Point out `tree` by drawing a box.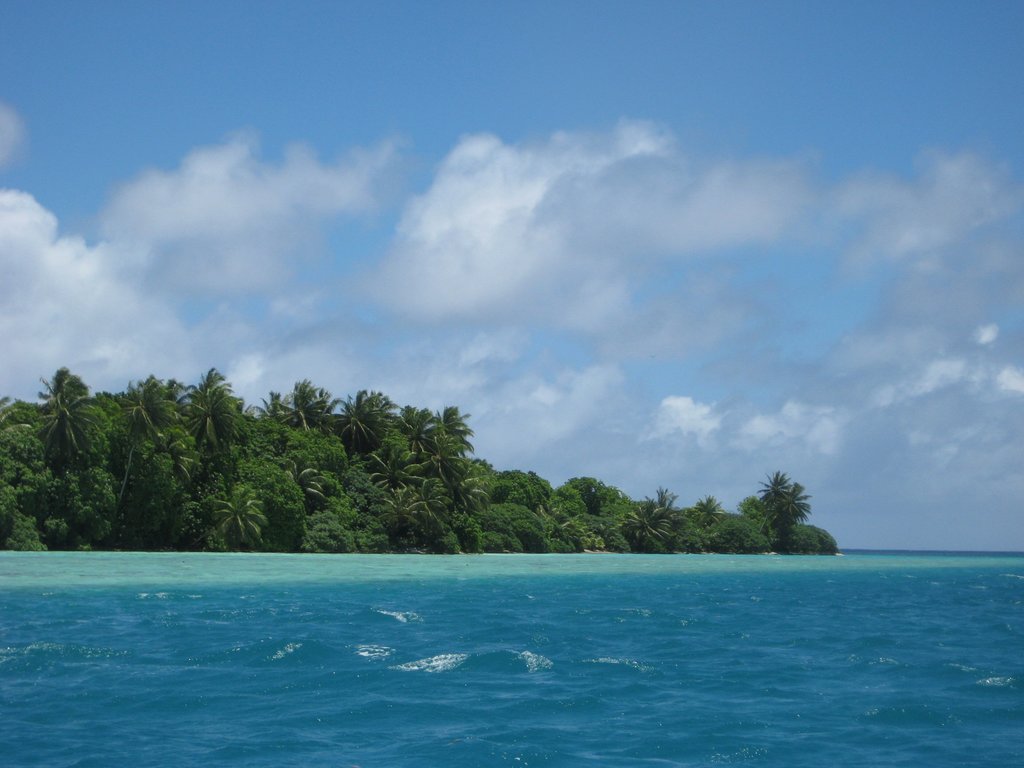
493, 472, 541, 560.
